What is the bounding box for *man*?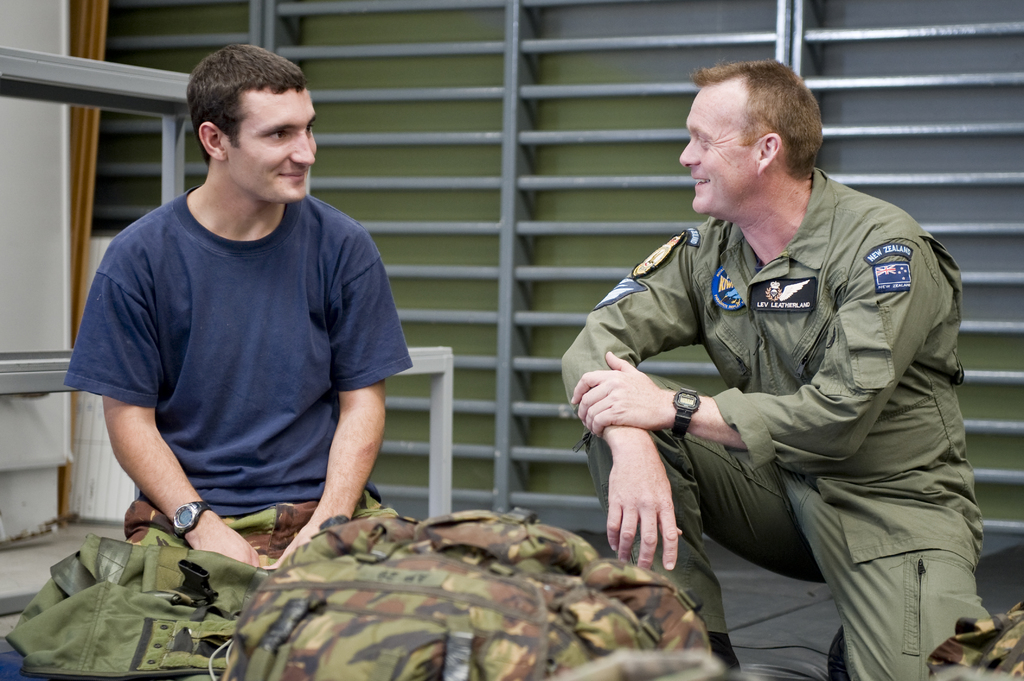
[558,59,990,680].
